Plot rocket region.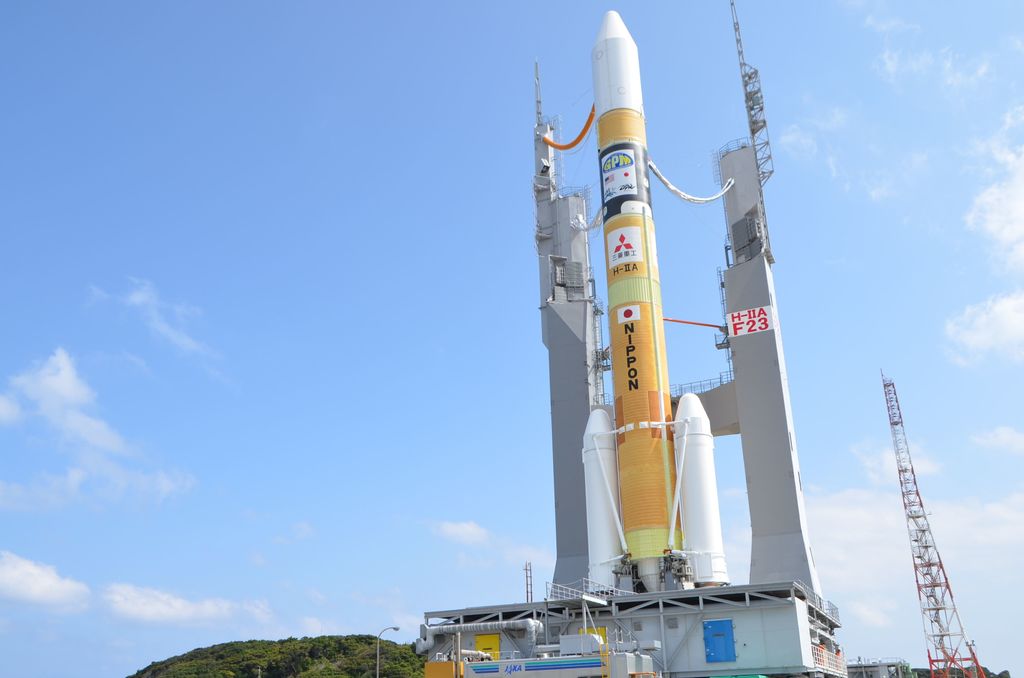
Plotted at 534/6/732/603.
